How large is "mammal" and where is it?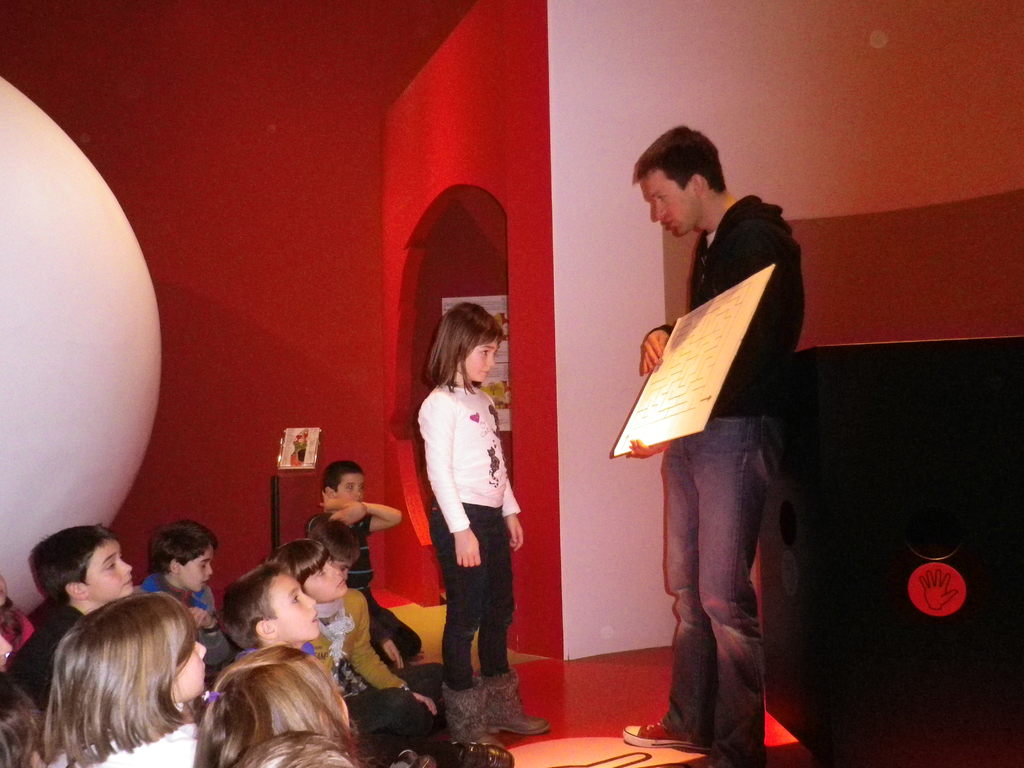
Bounding box: {"left": 306, "top": 516, "right": 513, "bottom": 767}.
